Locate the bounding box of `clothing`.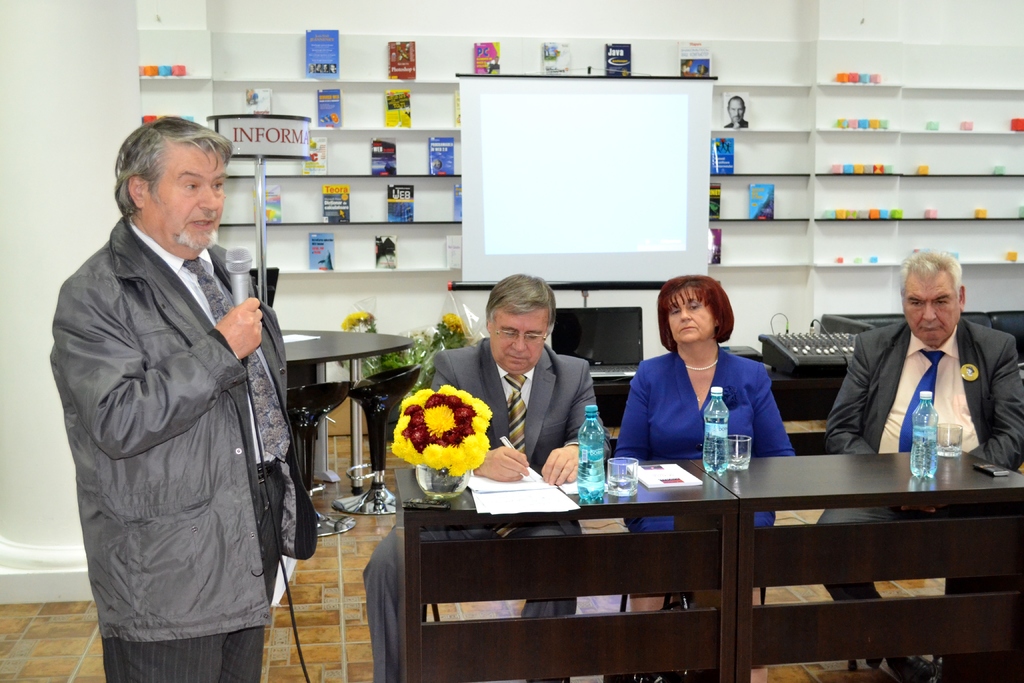
Bounding box: <bbox>42, 213, 288, 682</bbox>.
